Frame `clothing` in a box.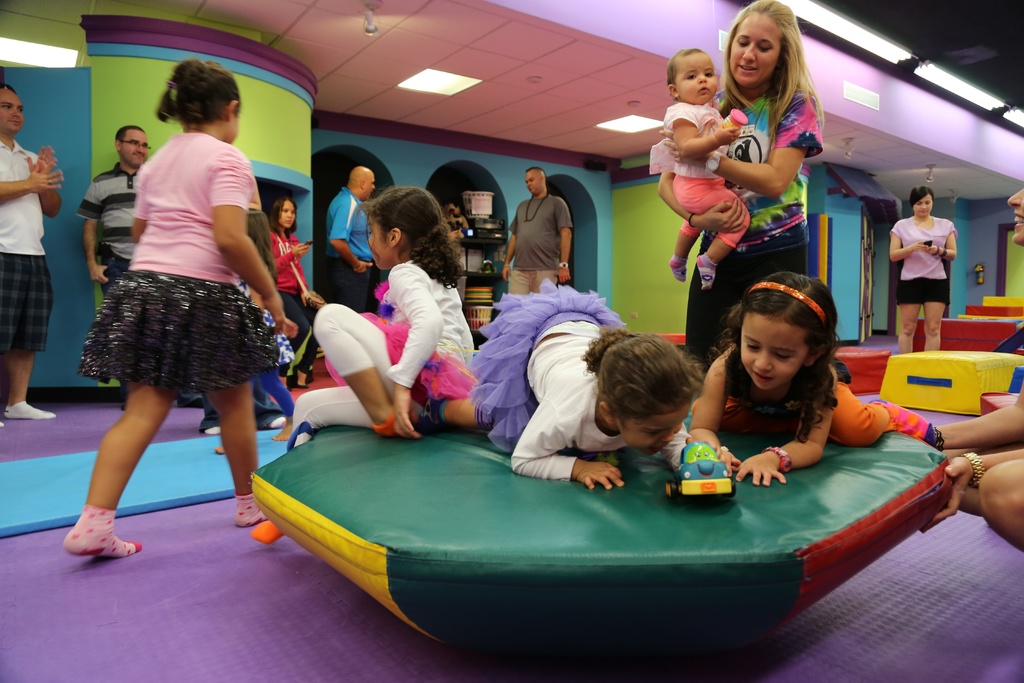
685 335 935 452.
